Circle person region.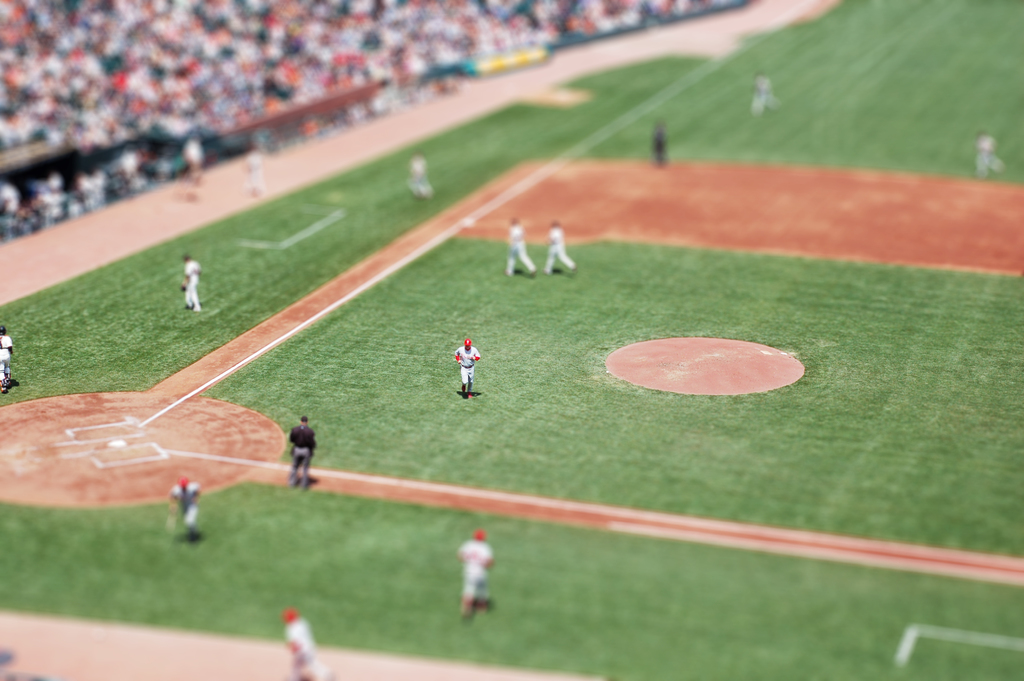
Region: [x1=451, y1=539, x2=500, y2=626].
